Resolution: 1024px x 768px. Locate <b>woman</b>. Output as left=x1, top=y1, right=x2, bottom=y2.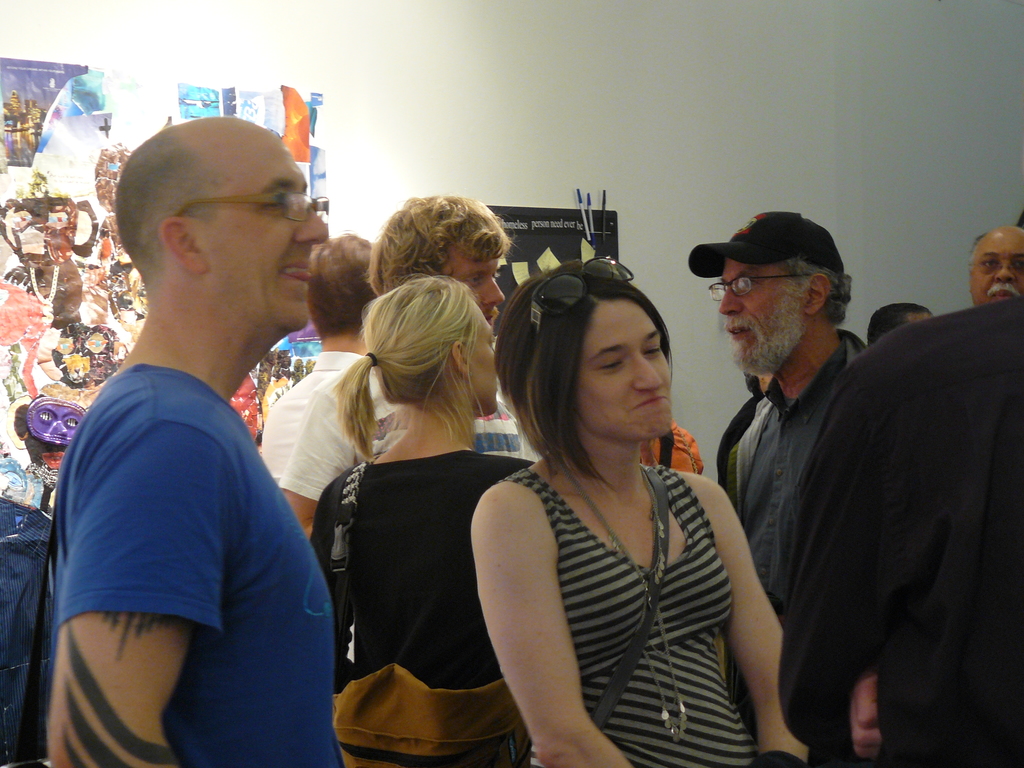
left=305, top=273, right=547, bottom=693.
